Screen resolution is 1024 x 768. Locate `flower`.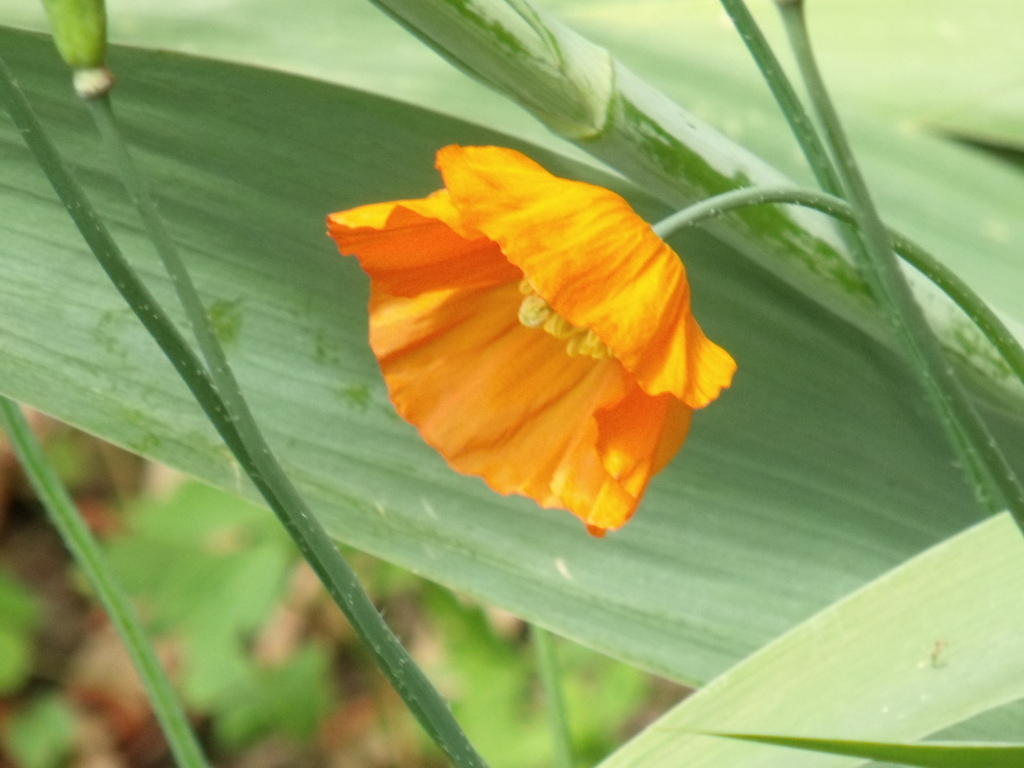
pyautogui.locateOnScreen(330, 143, 746, 521).
